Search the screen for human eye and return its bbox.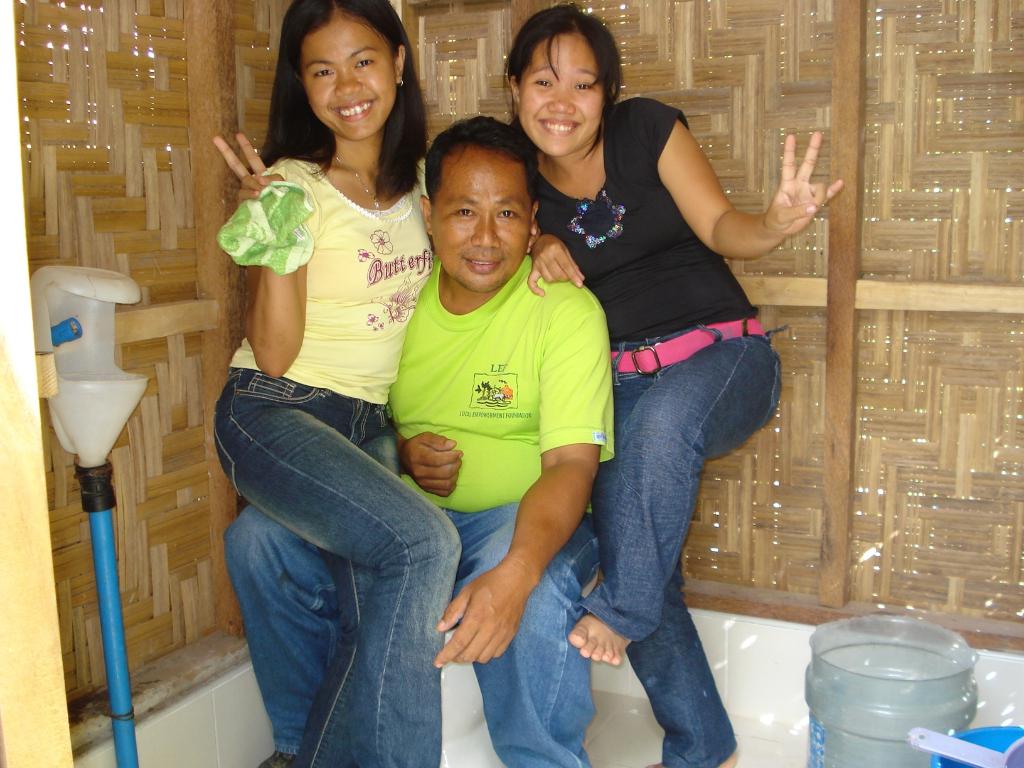
Found: (left=569, top=77, right=596, bottom=100).
